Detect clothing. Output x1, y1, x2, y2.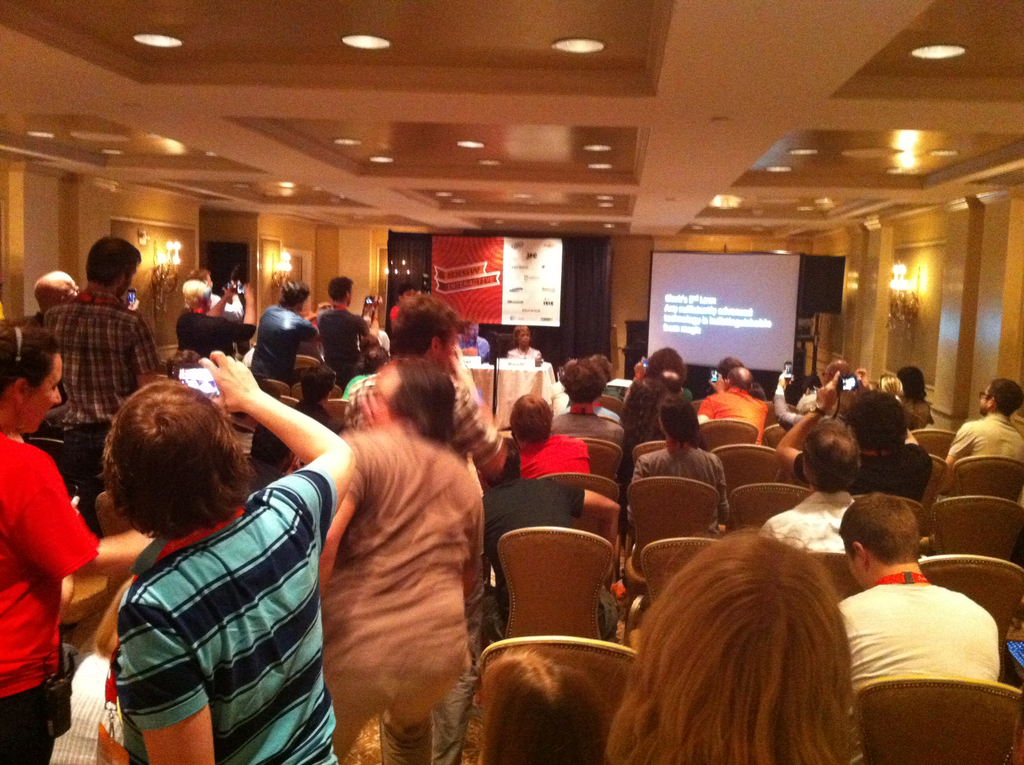
308, 302, 378, 380.
